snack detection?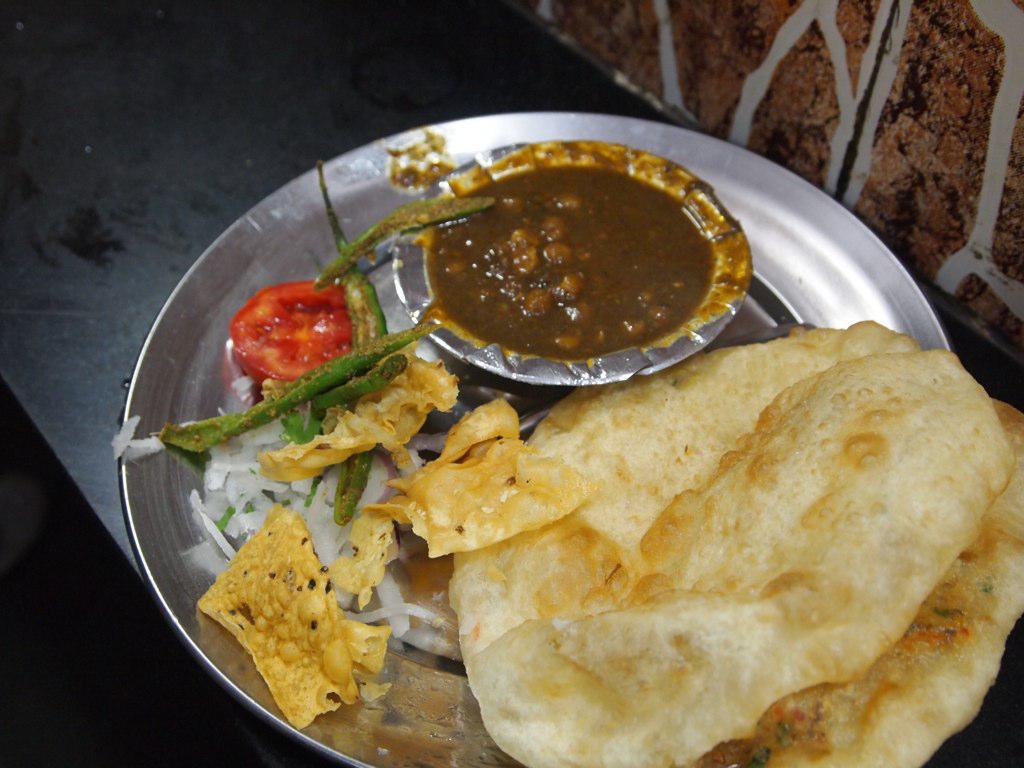
x1=366 y1=394 x2=599 y2=568
